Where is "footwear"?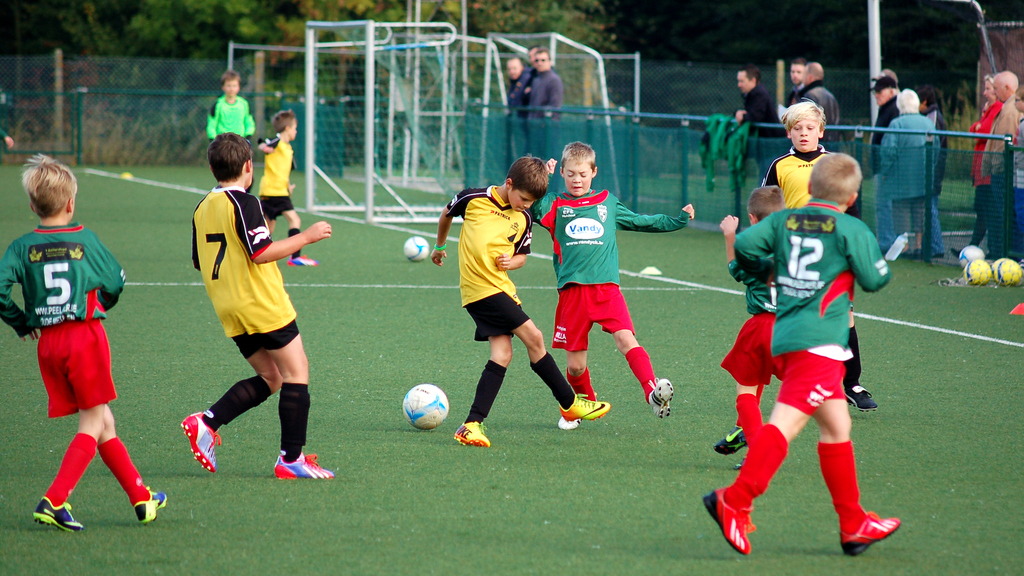
268/445/346/479.
